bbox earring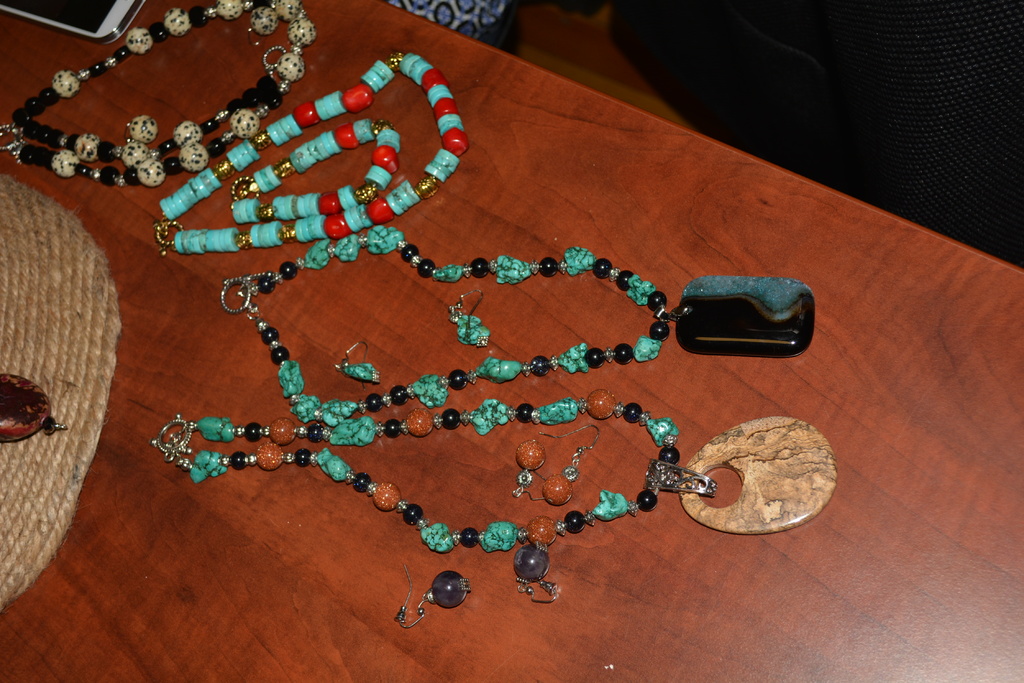
pyautogui.locateOnScreen(392, 564, 472, 630)
